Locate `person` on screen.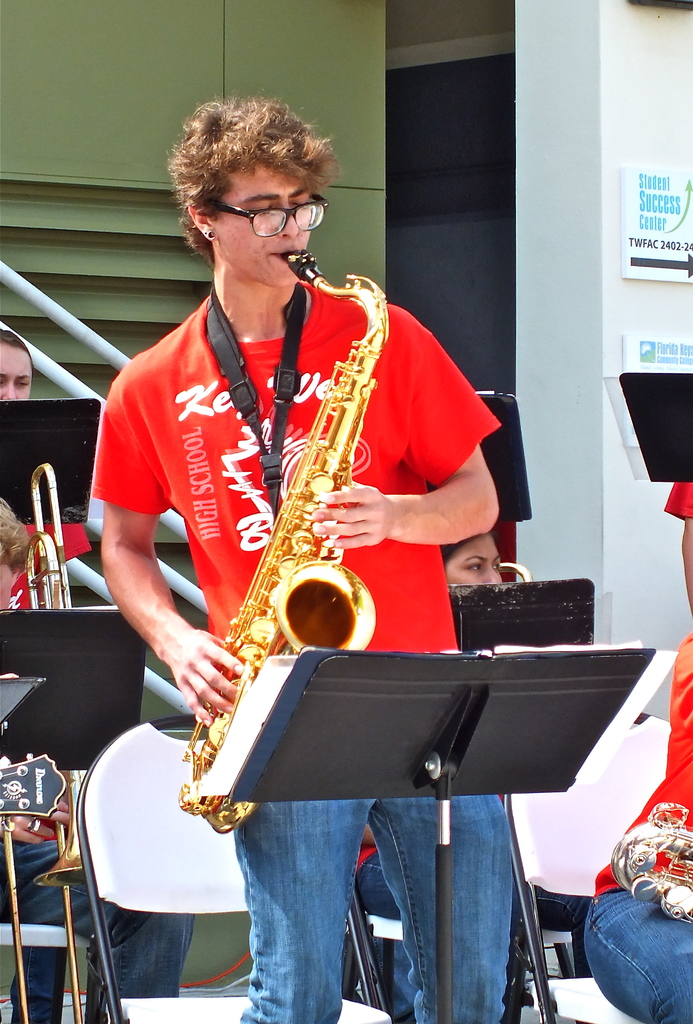
On screen at left=581, top=627, right=692, bottom=1022.
